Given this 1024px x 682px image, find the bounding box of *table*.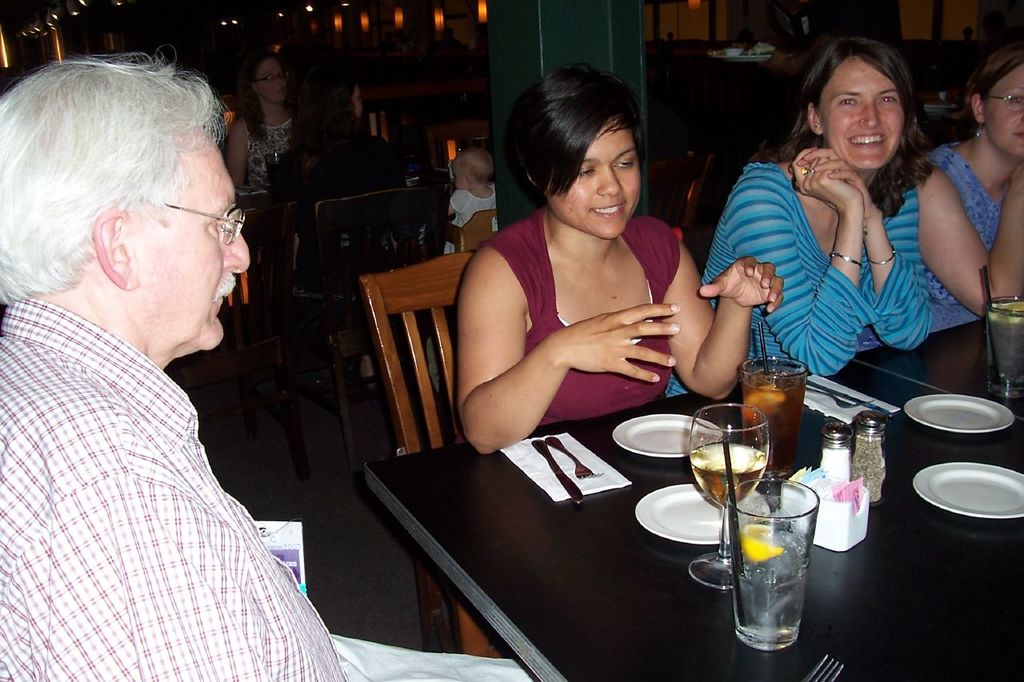
(x1=275, y1=333, x2=949, y2=677).
